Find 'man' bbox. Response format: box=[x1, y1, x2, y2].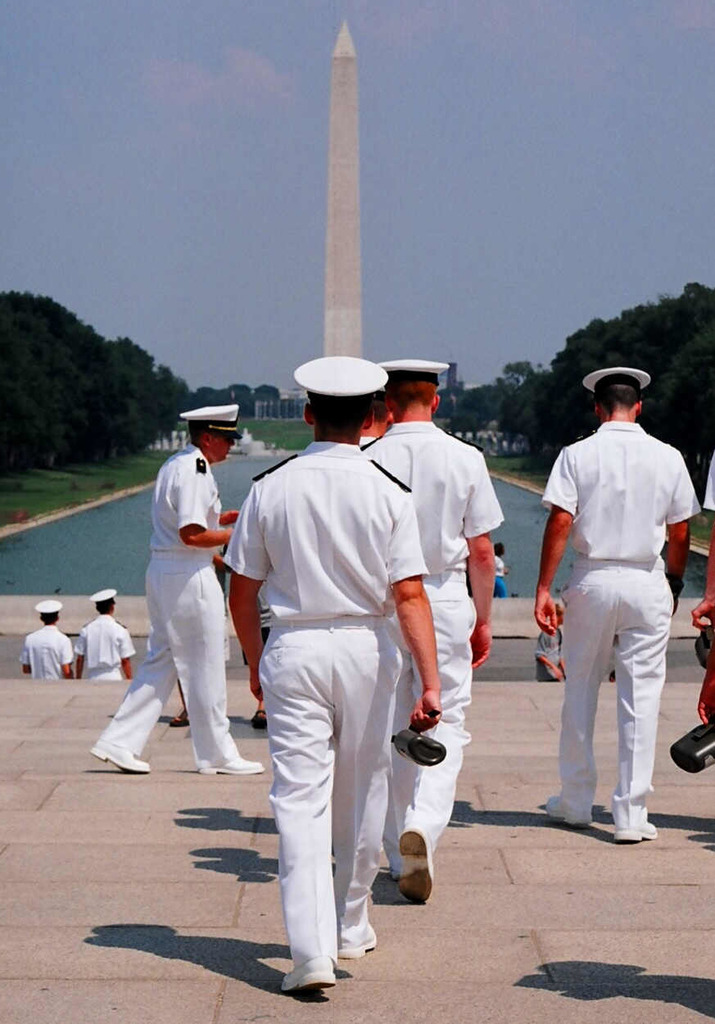
box=[358, 354, 504, 905].
